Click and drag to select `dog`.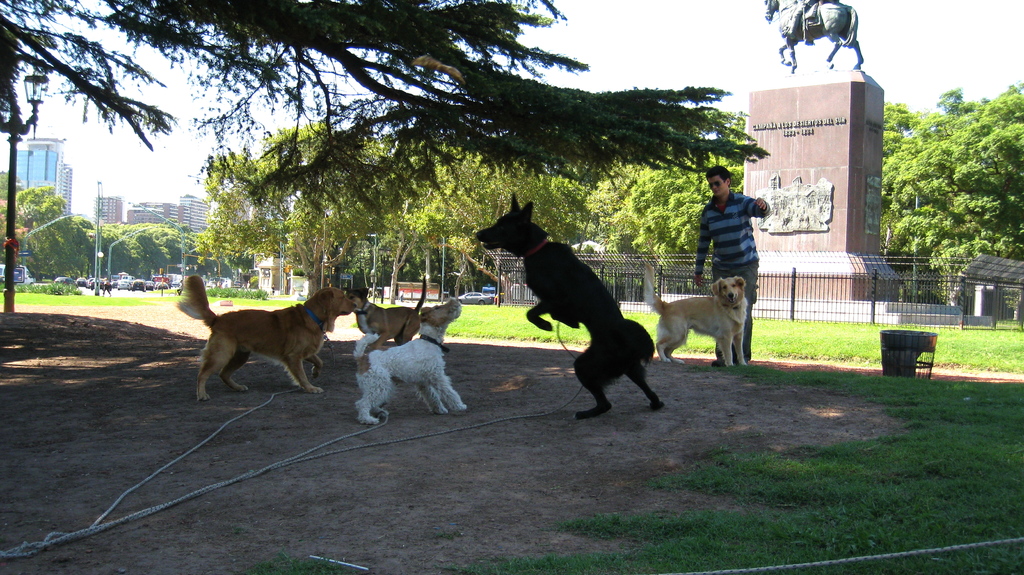
Selection: 352 277 426 353.
